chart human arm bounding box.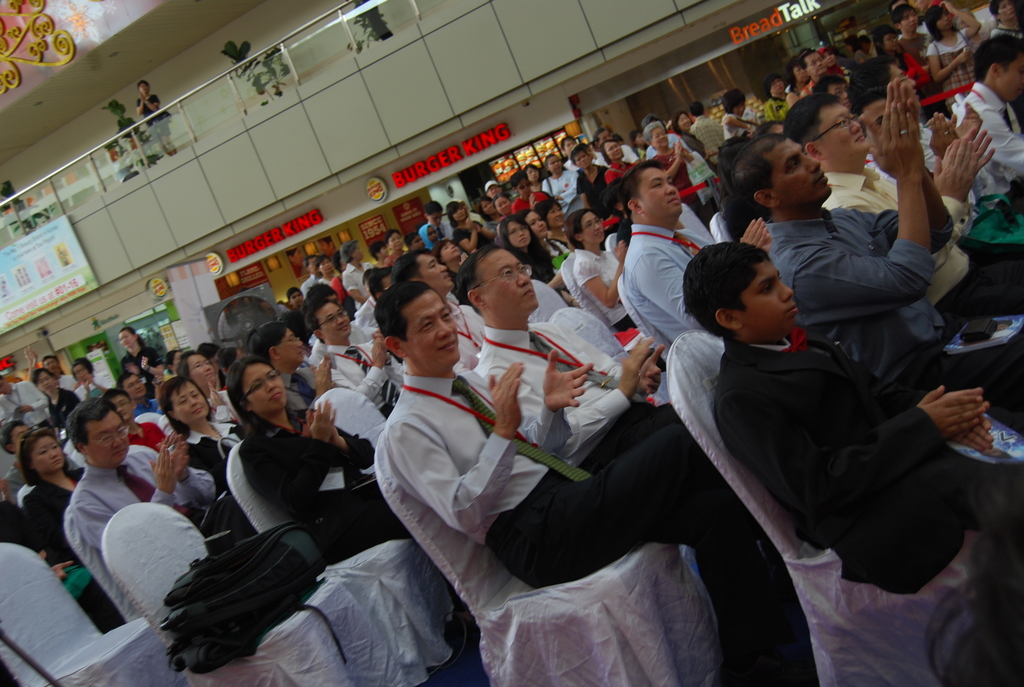
Charted: 488/336/648/470.
